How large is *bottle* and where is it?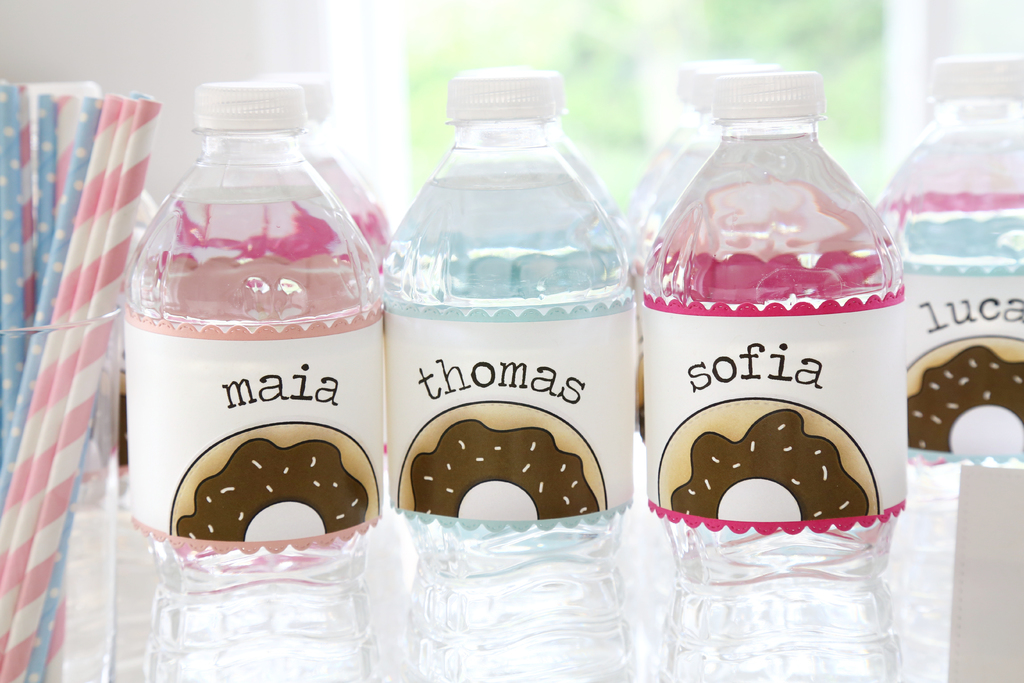
Bounding box: locate(881, 55, 1023, 682).
